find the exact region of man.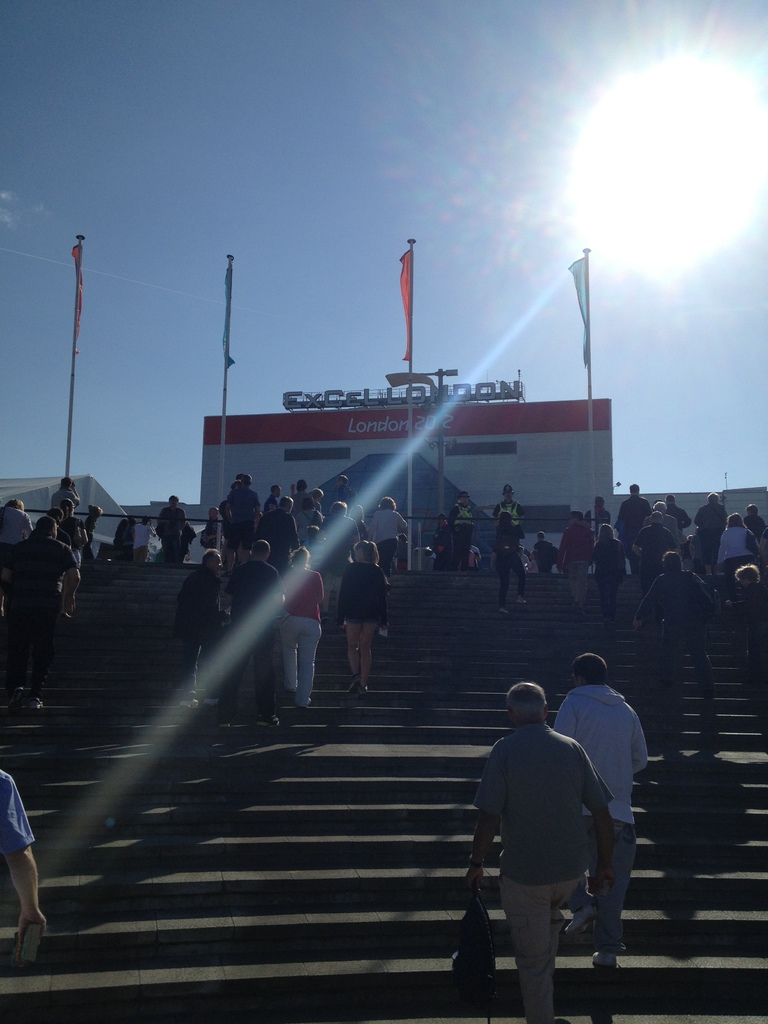
Exact region: <region>550, 652, 653, 979</region>.
